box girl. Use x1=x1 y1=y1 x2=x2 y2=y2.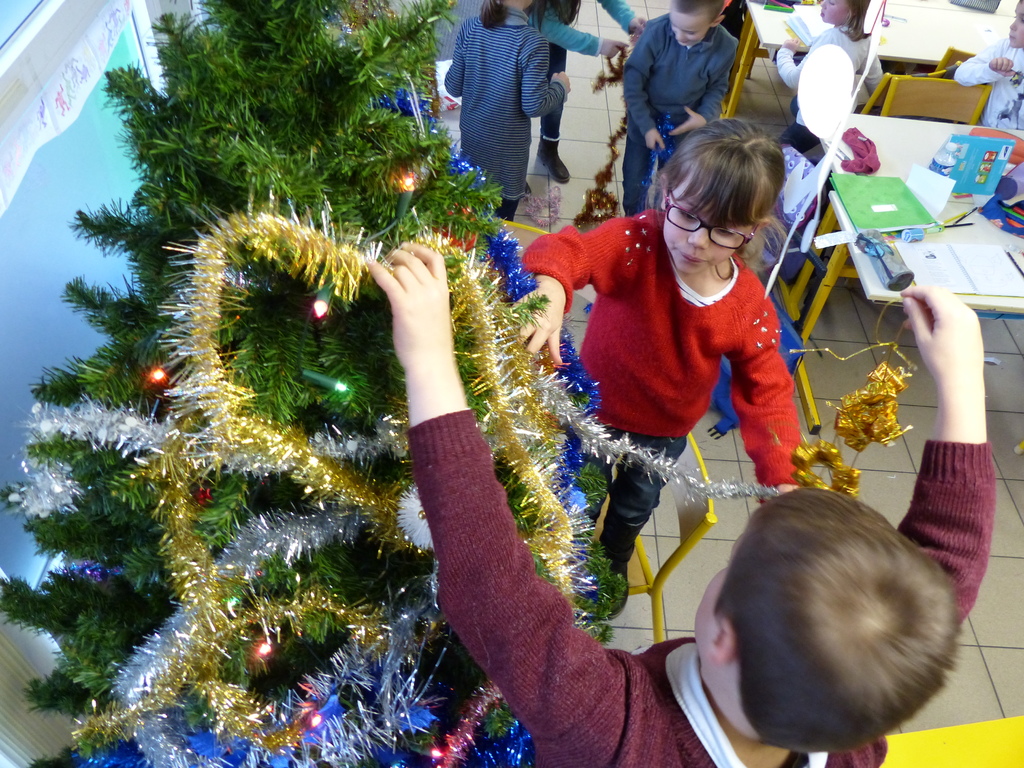
x1=527 y1=127 x2=784 y2=607.
